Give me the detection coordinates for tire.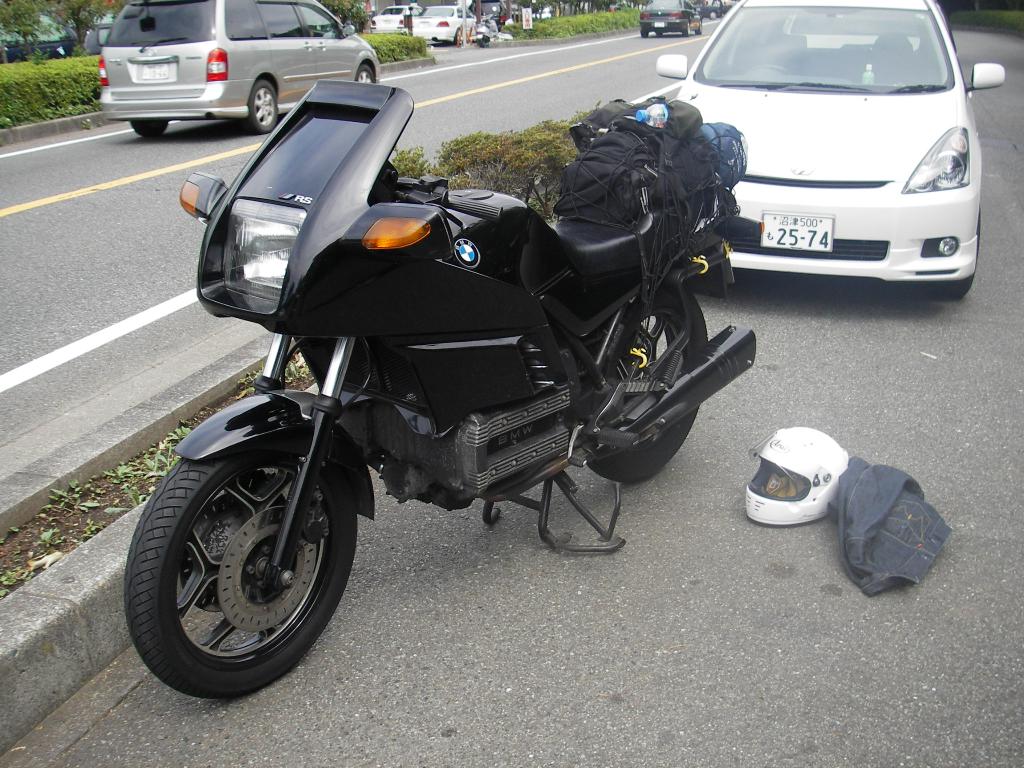
detection(248, 79, 279, 133).
